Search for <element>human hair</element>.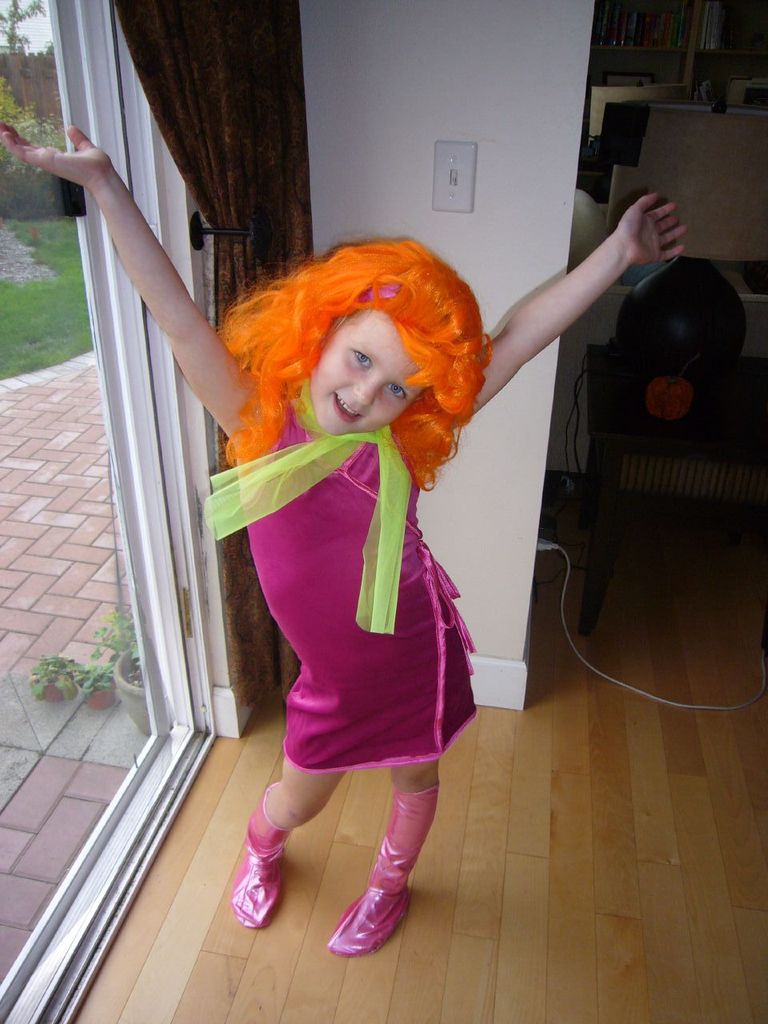
Found at locate(228, 232, 483, 496).
